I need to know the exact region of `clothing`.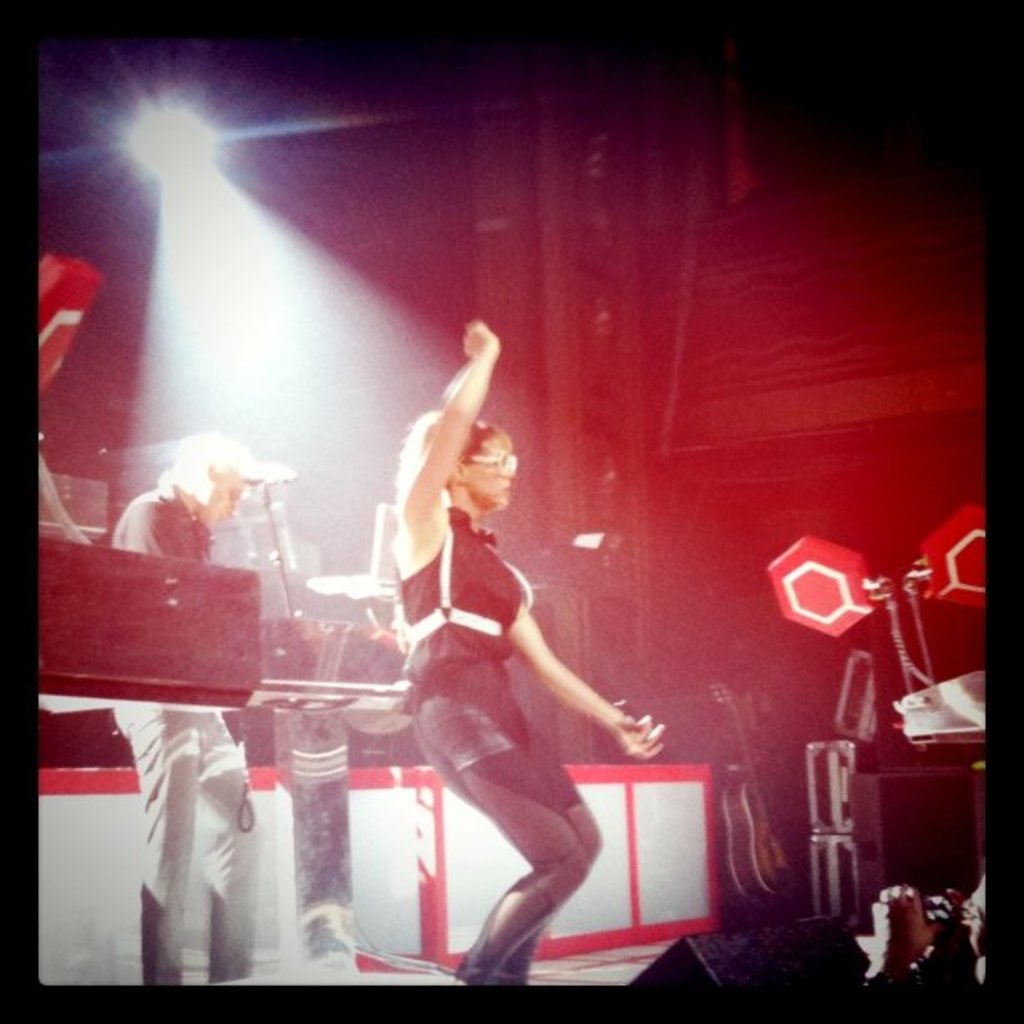
Region: crop(114, 711, 258, 982).
